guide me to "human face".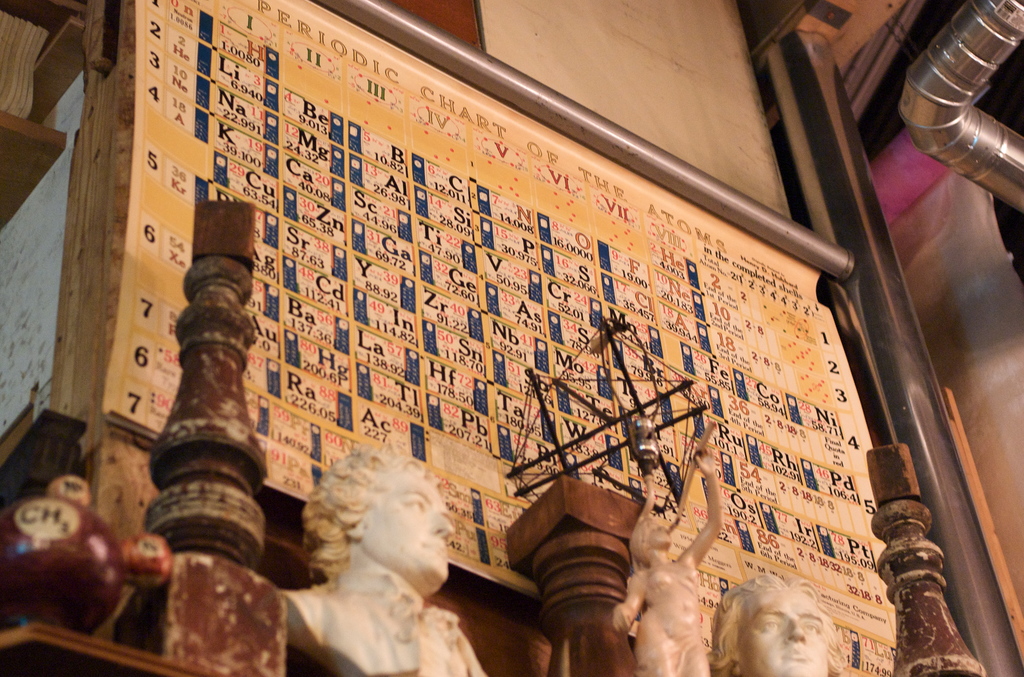
Guidance: {"x1": 363, "y1": 470, "x2": 455, "y2": 580}.
